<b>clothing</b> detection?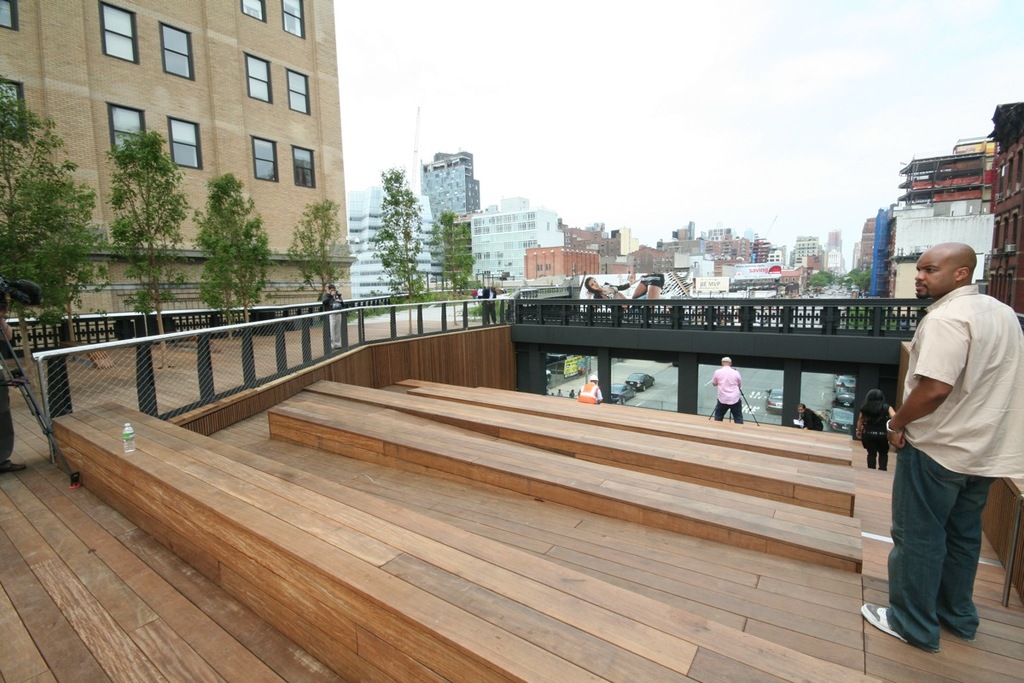
pyautogui.locateOnScreen(637, 271, 666, 288)
